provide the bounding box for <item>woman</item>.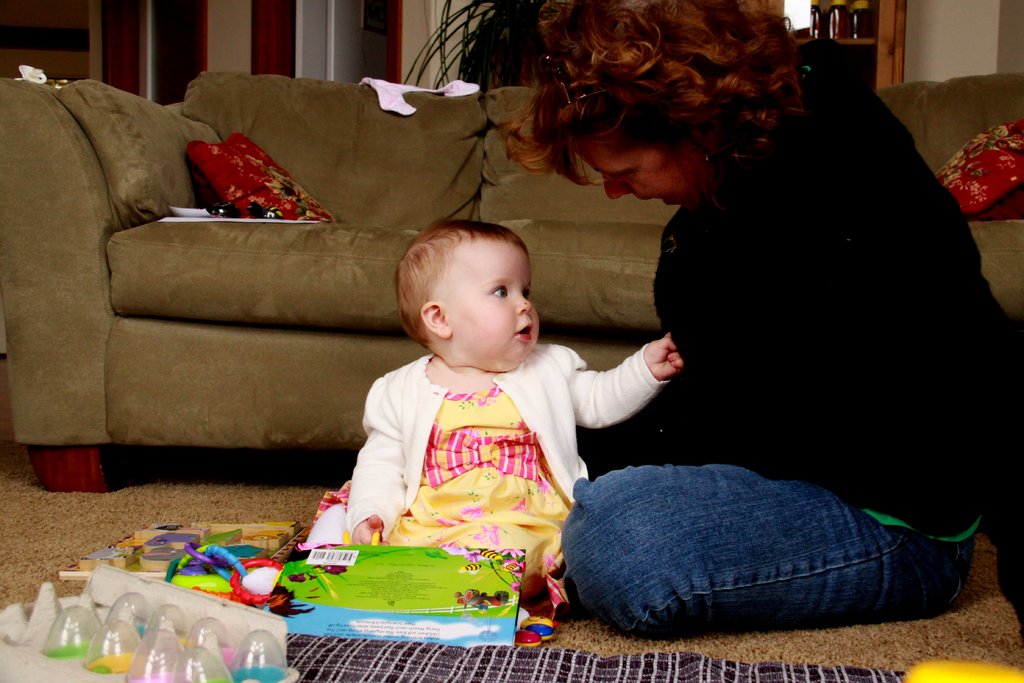
[480, 37, 1000, 630].
